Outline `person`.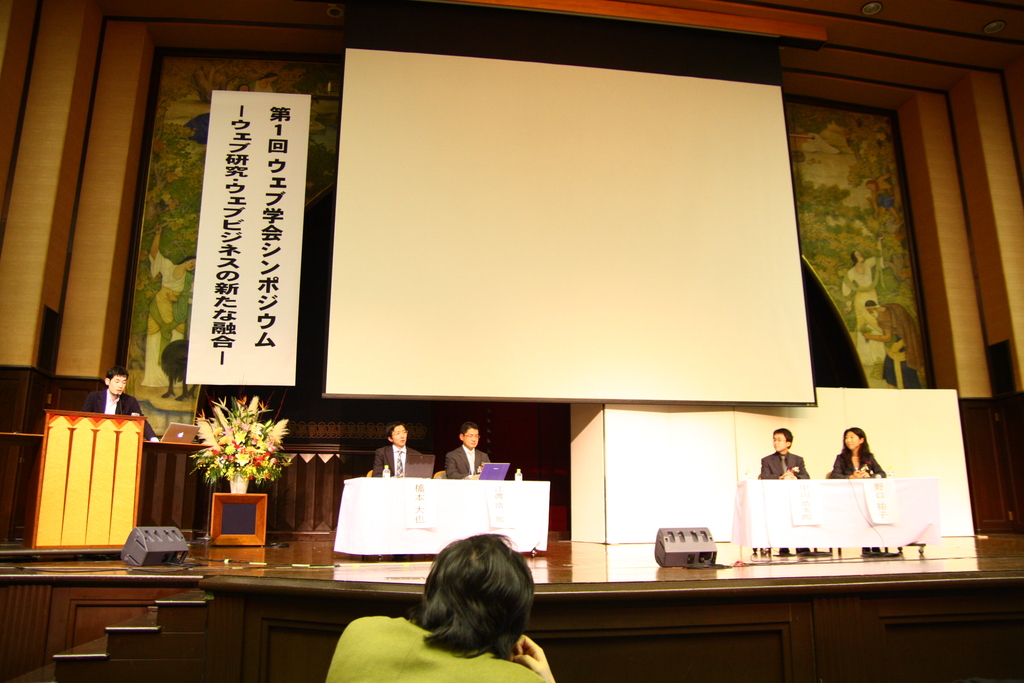
Outline: 865:297:923:373.
